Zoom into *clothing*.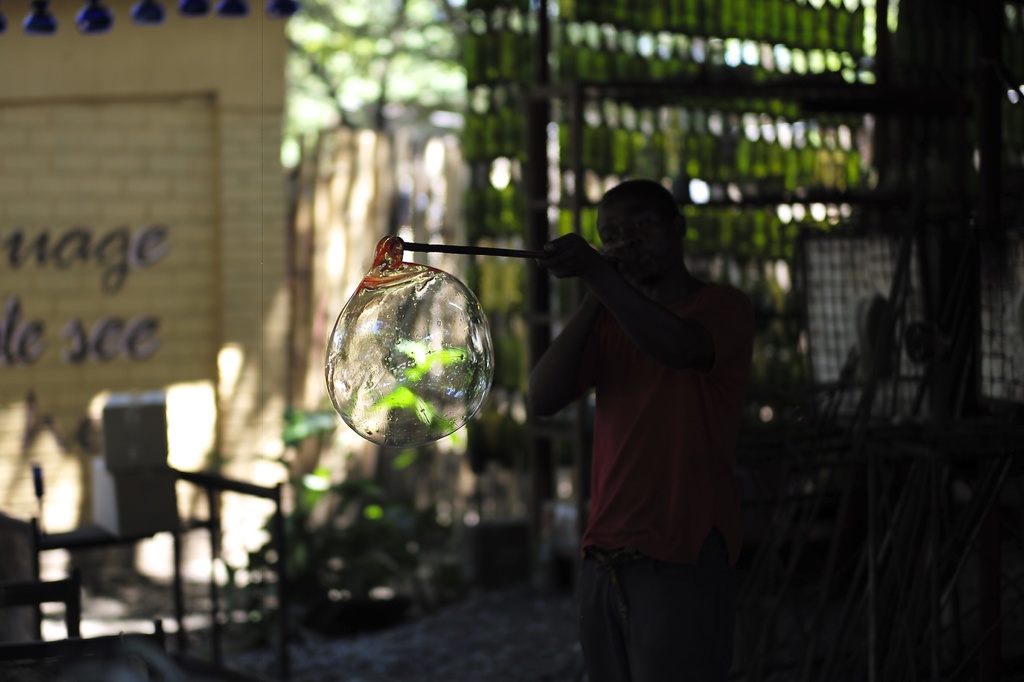
Zoom target: bbox(582, 250, 756, 681).
